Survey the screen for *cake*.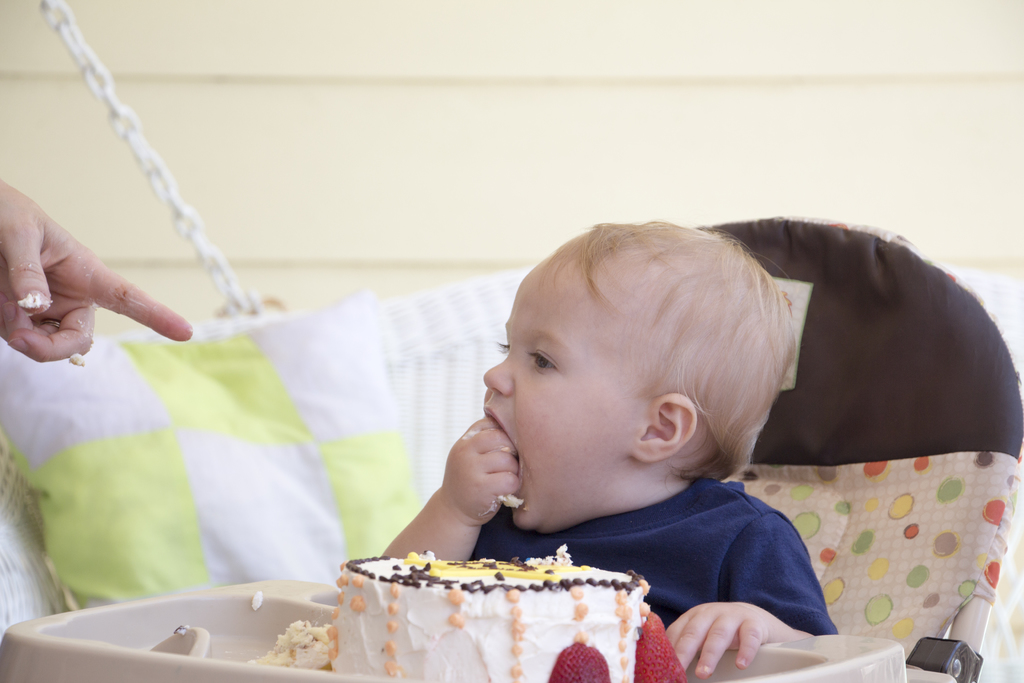
Survey found: {"x1": 324, "y1": 548, "x2": 694, "y2": 682}.
